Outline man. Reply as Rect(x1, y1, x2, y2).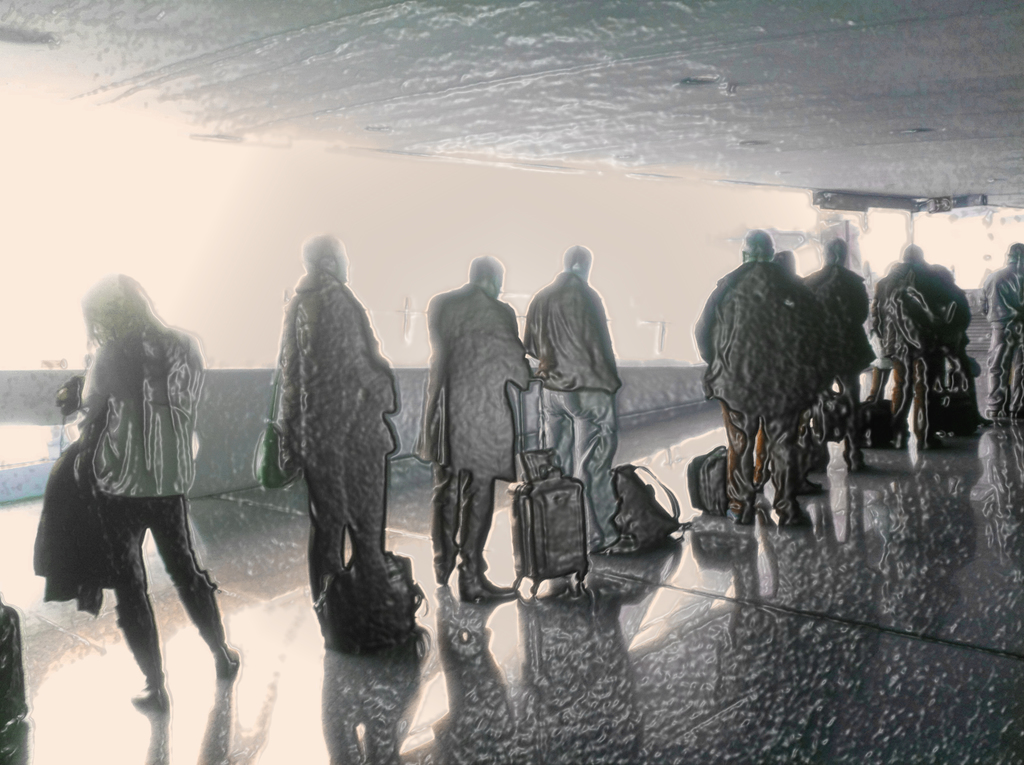
Rect(898, 249, 935, 321).
